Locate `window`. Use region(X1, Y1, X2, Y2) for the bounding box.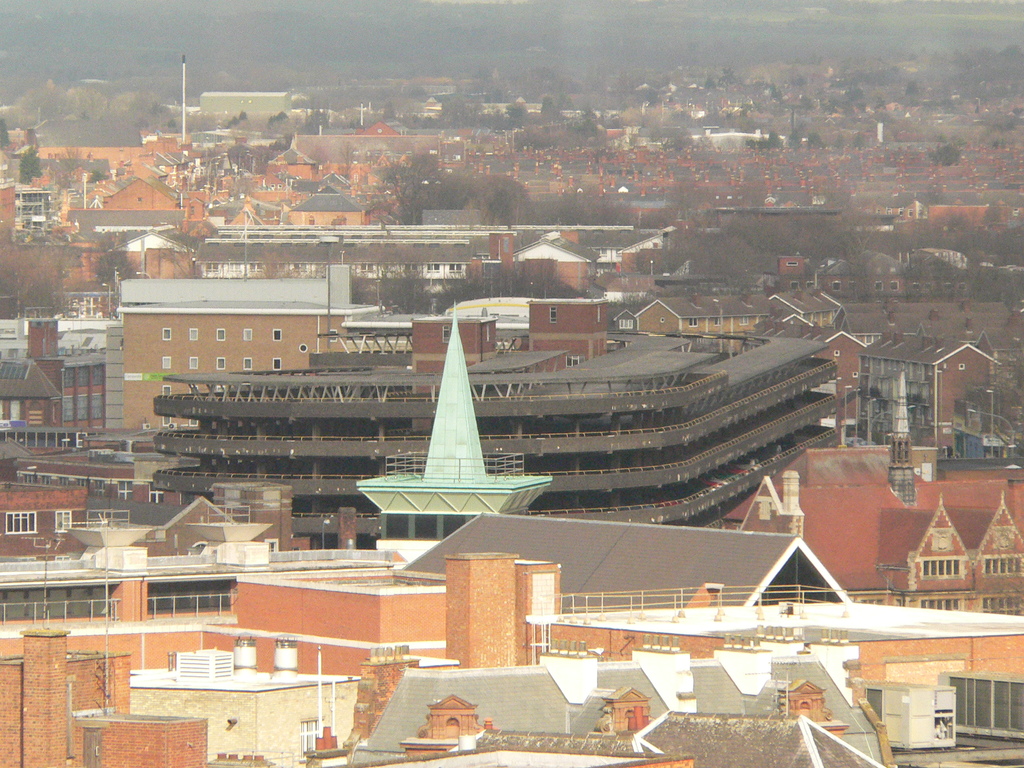
region(227, 264, 237, 269).
